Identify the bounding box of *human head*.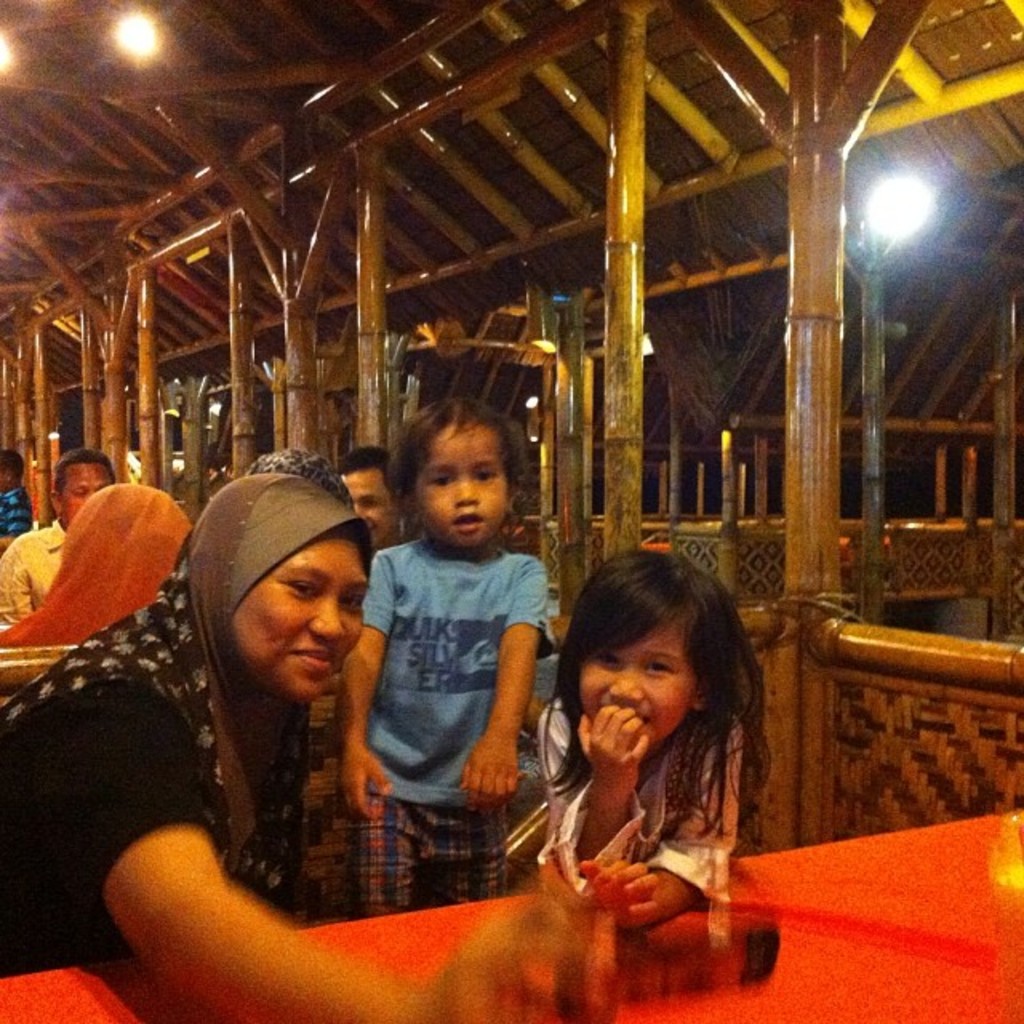
[45, 459, 117, 531].
